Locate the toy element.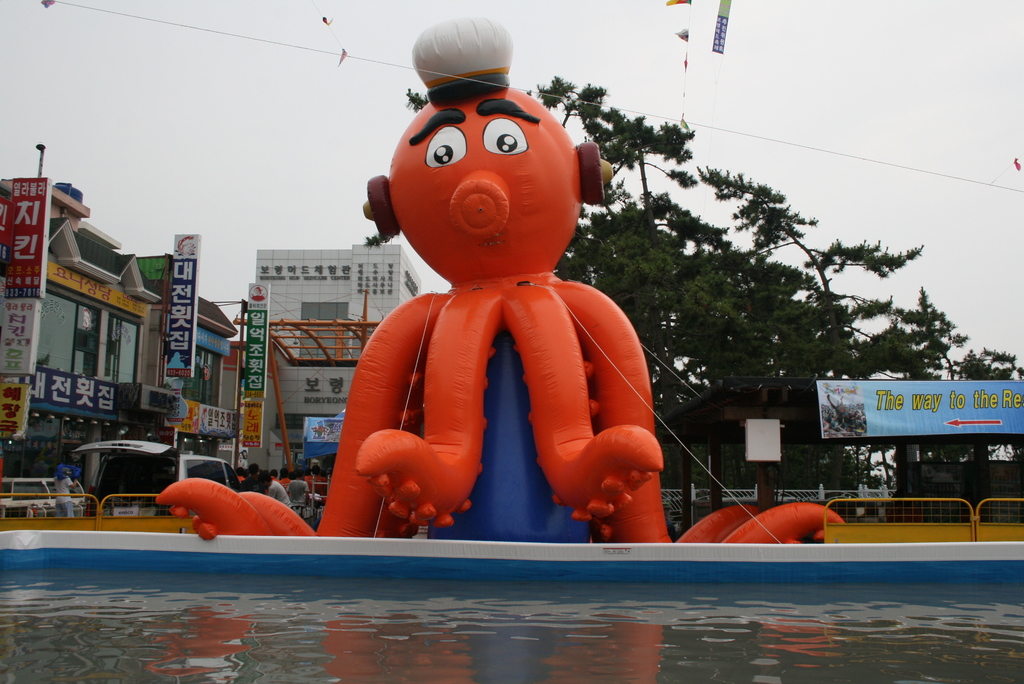
Element bbox: 255/81/744/563.
